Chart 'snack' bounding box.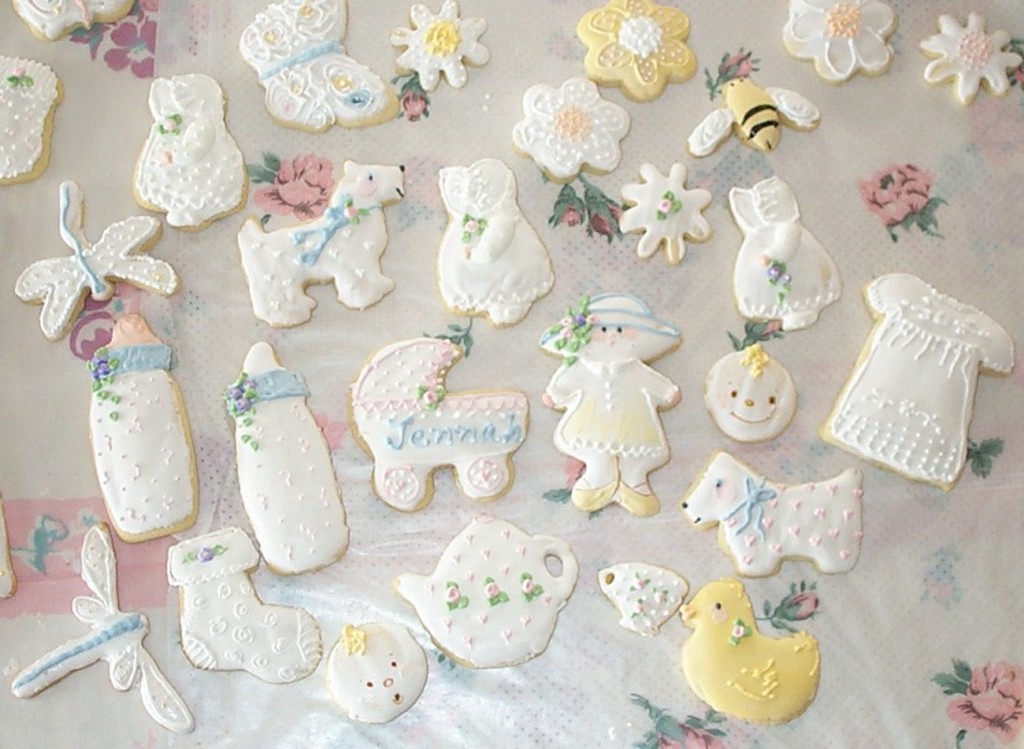
Charted: locate(11, 182, 180, 343).
